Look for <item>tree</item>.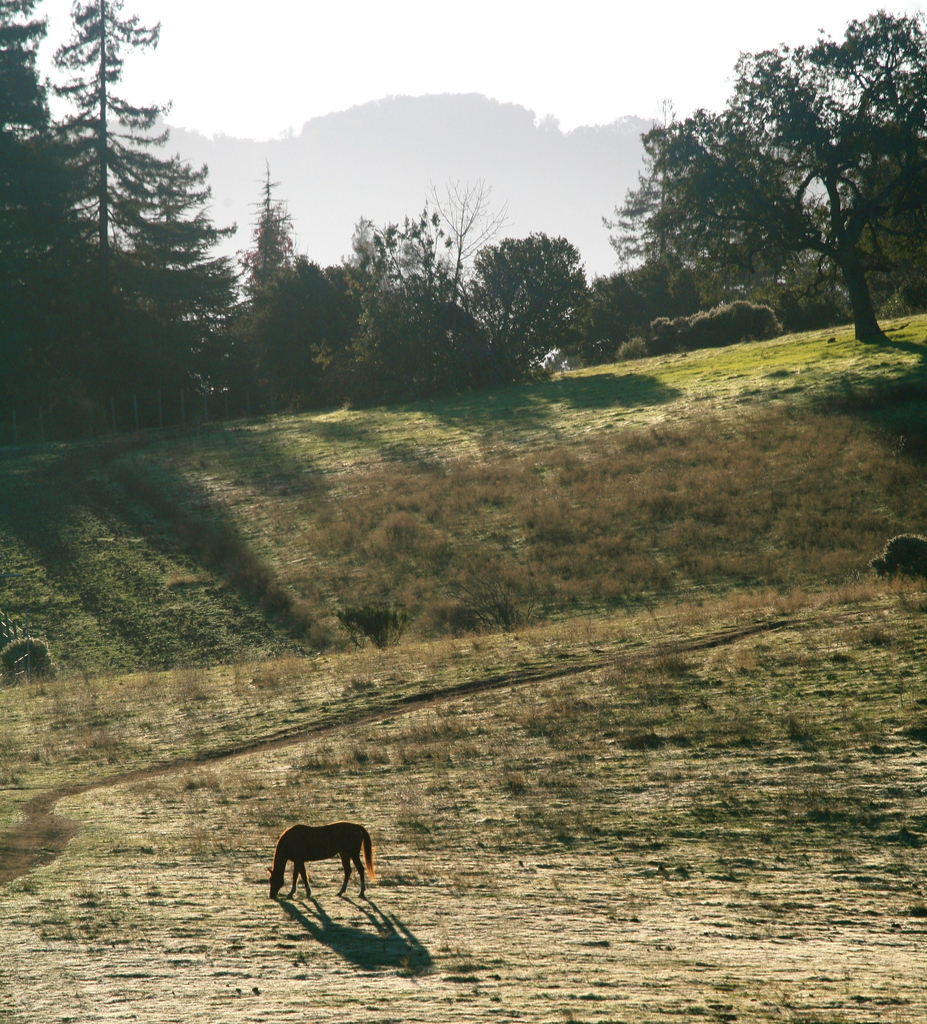
Found: 609/3/926/346.
